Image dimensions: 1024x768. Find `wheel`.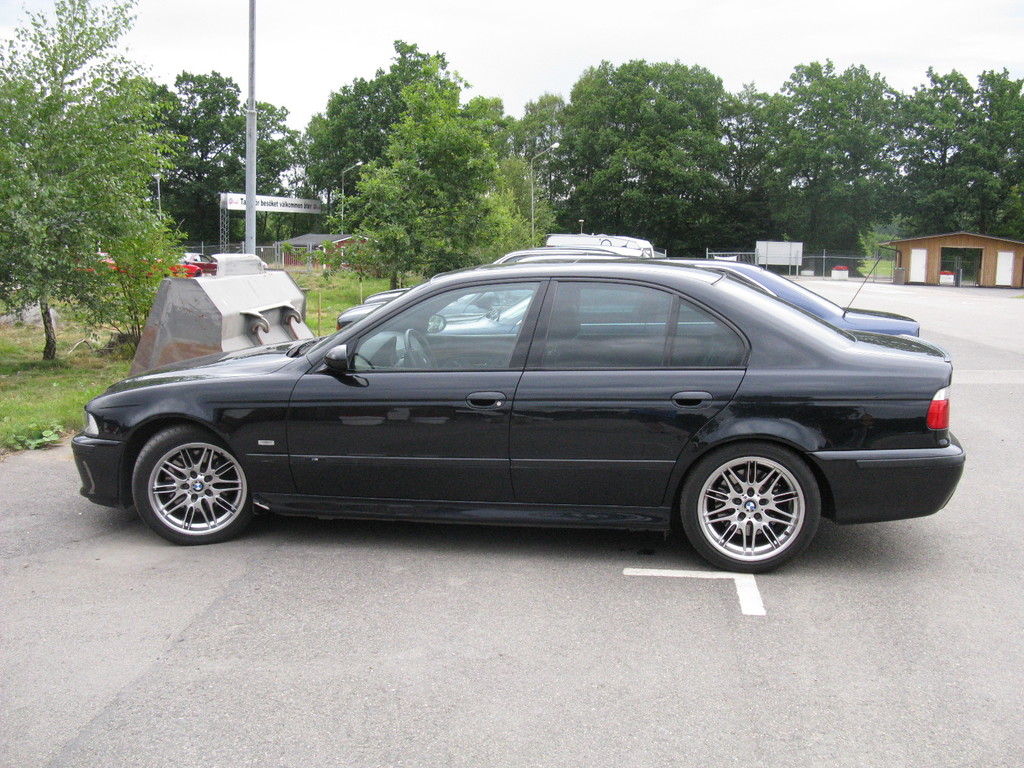
detection(128, 427, 251, 545).
